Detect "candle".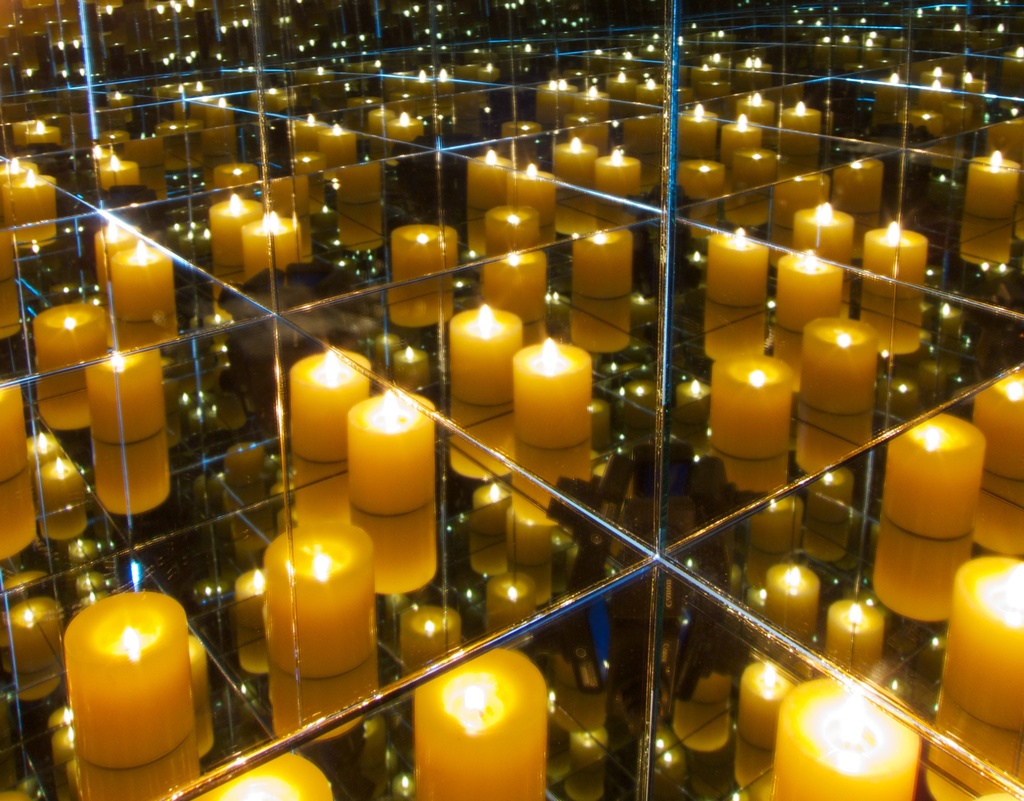
Detected at crop(556, 139, 595, 193).
